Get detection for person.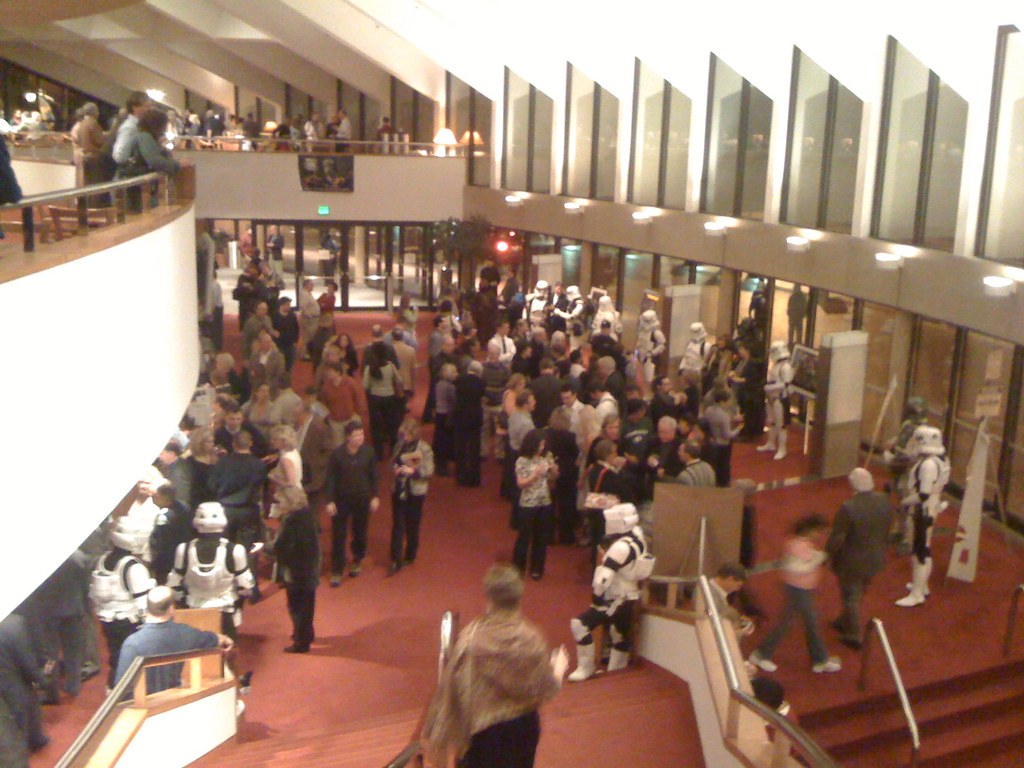
Detection: locate(0, 109, 23, 203).
